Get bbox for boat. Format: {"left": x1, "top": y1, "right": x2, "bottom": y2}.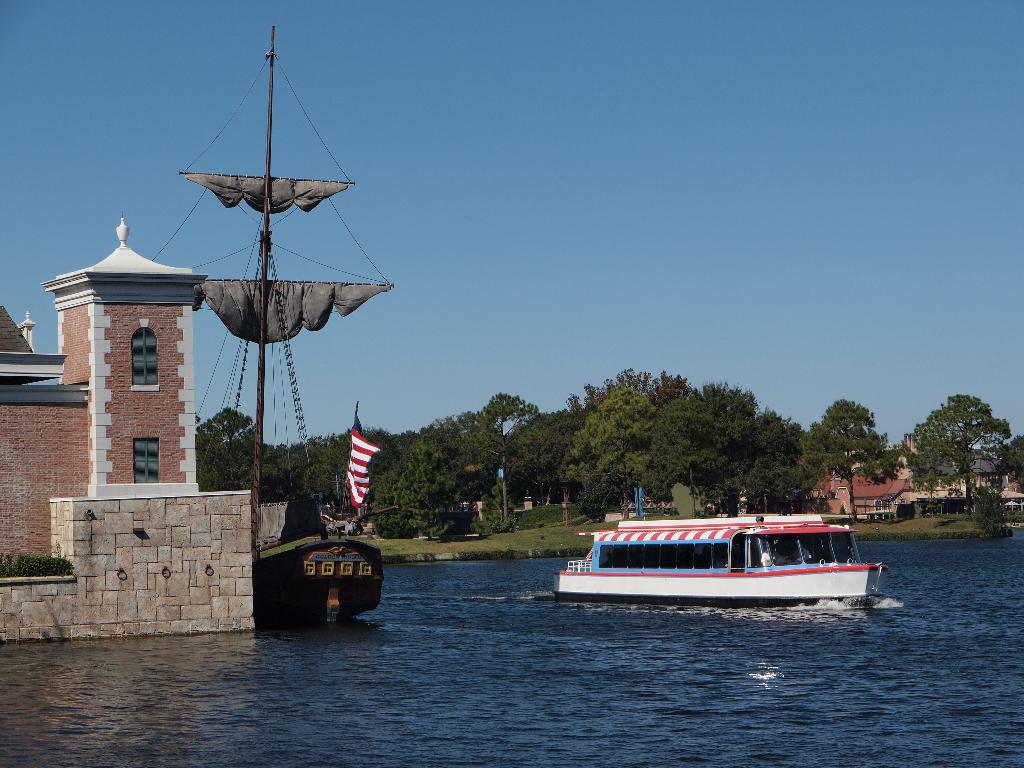
{"left": 538, "top": 493, "right": 900, "bottom": 614}.
